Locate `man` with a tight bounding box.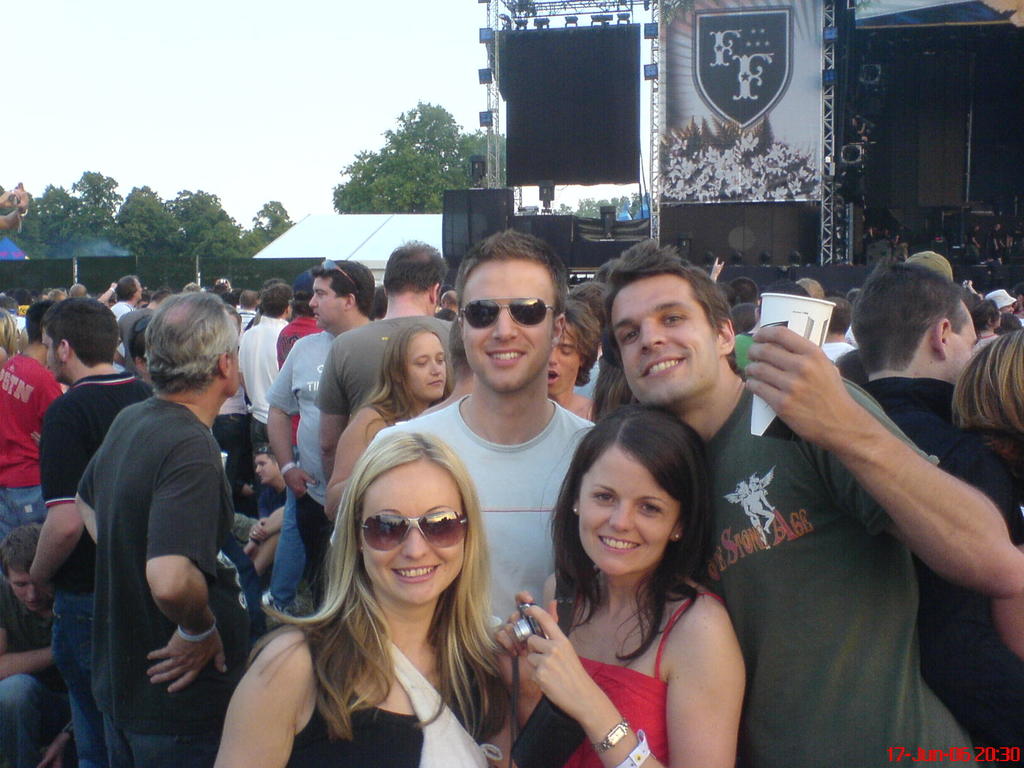
bbox(3, 306, 60, 652).
